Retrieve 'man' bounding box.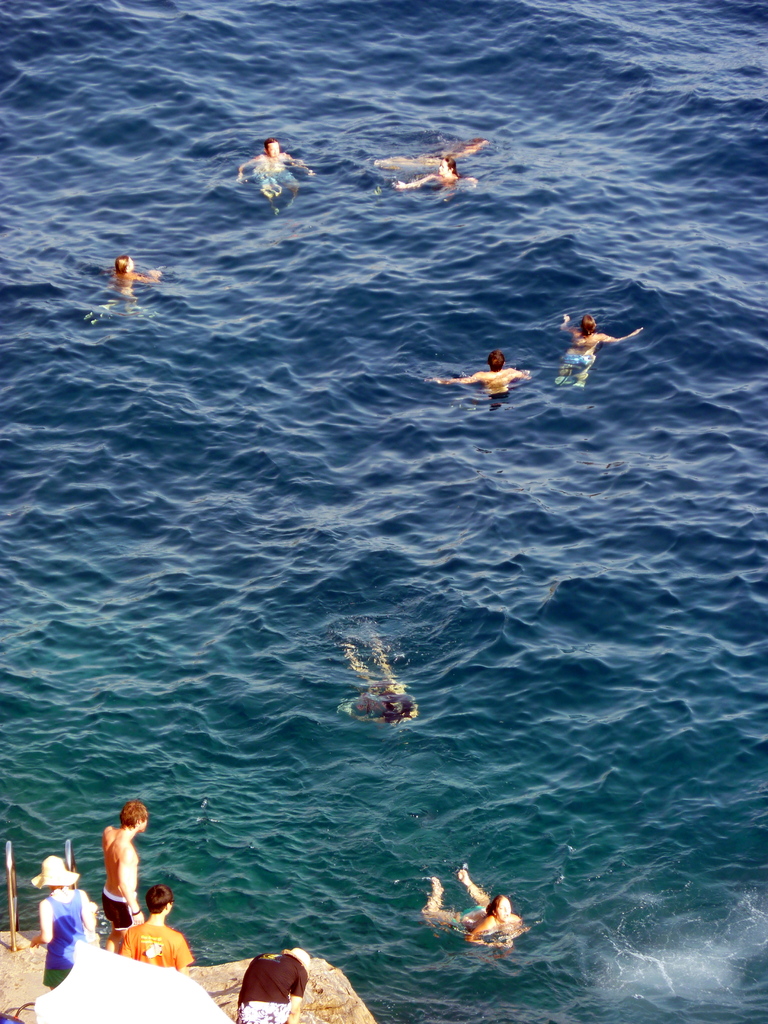
Bounding box: [555, 307, 657, 391].
